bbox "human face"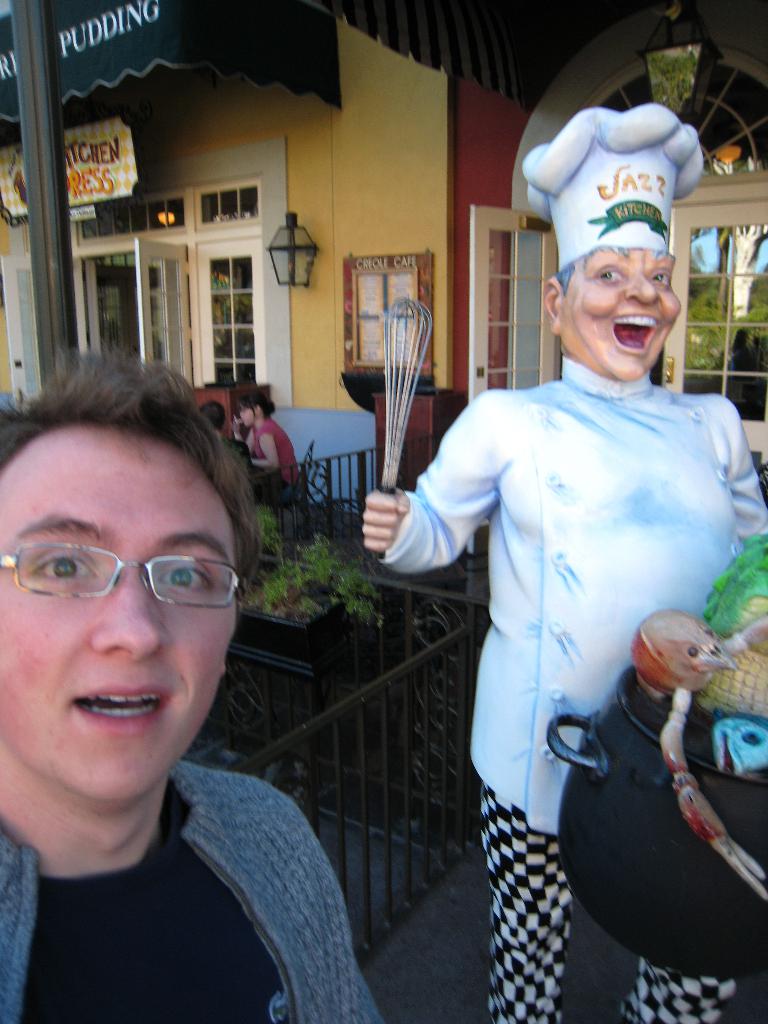
box=[240, 406, 262, 428]
